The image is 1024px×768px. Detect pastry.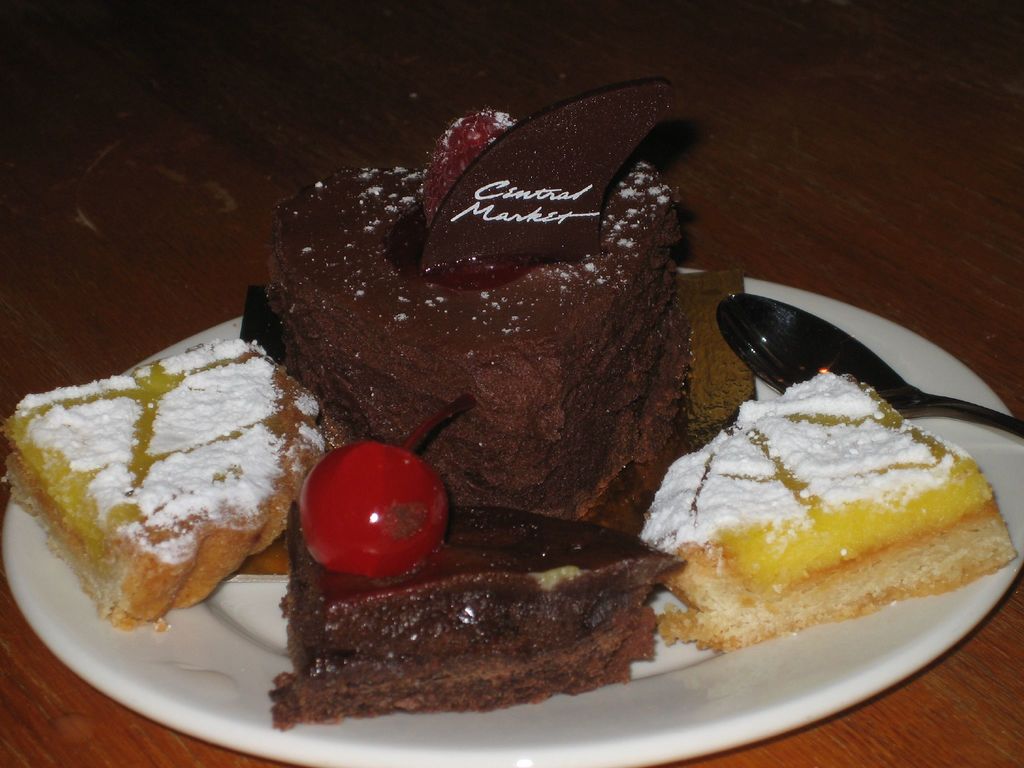
Detection: select_region(237, 85, 684, 520).
